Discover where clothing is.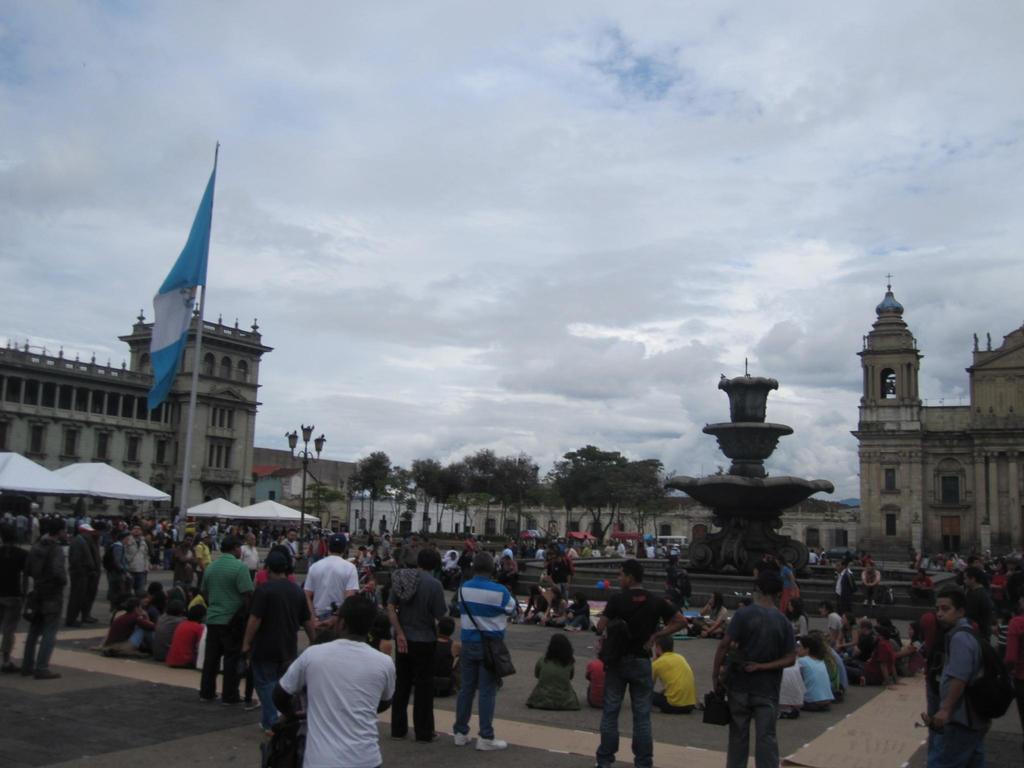
Discovered at [x1=388, y1=565, x2=447, y2=745].
